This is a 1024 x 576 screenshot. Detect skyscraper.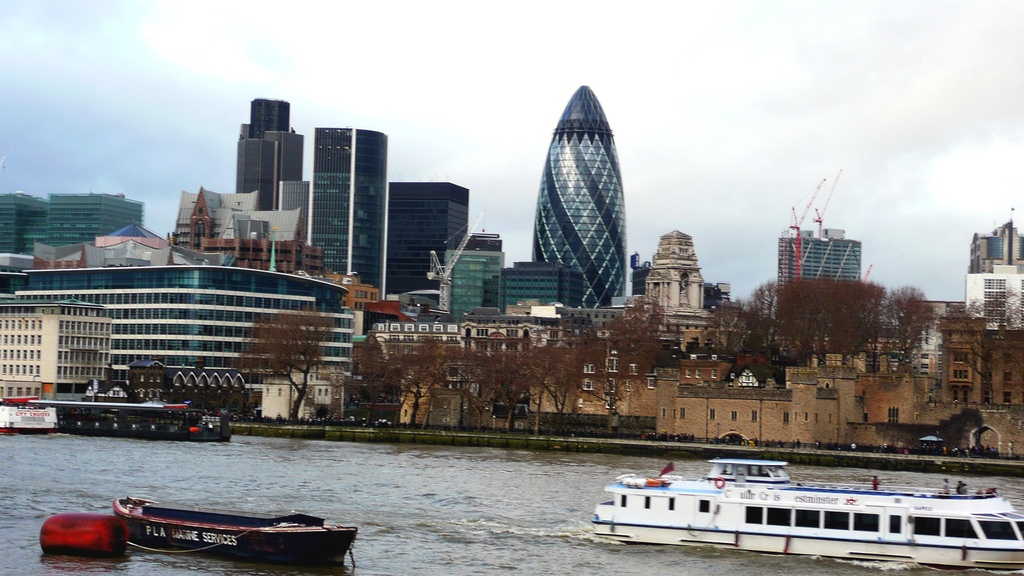
x1=308 y1=122 x2=393 y2=314.
